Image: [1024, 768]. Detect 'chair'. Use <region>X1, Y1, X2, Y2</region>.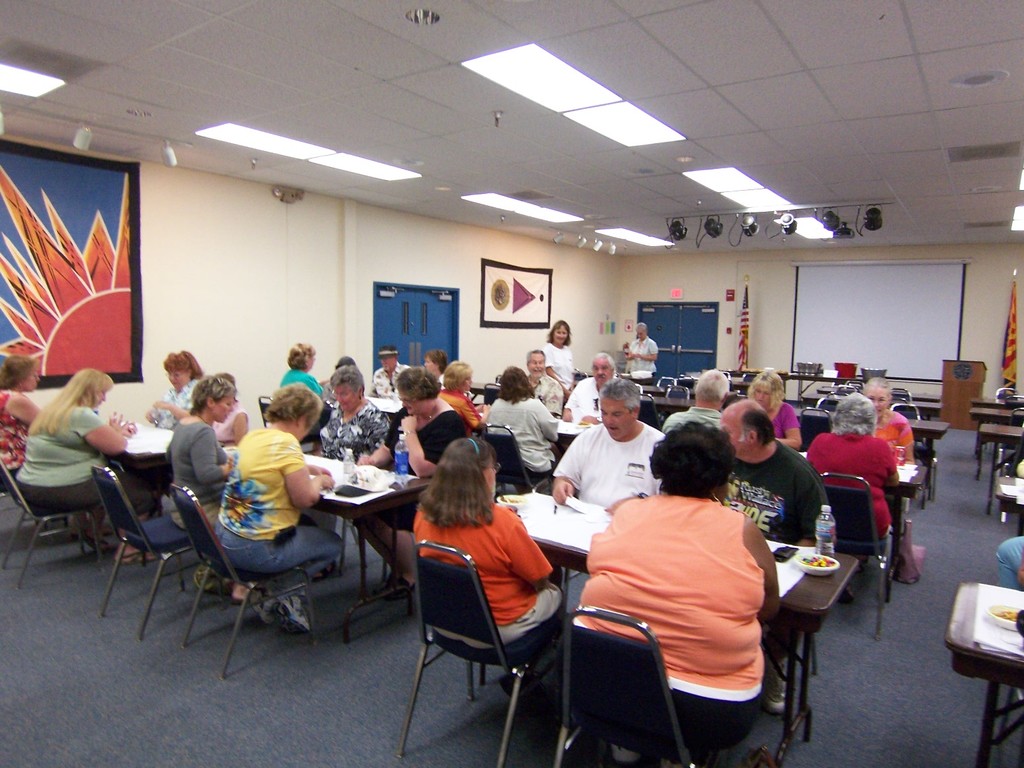
<region>992, 386, 1017, 449</region>.
